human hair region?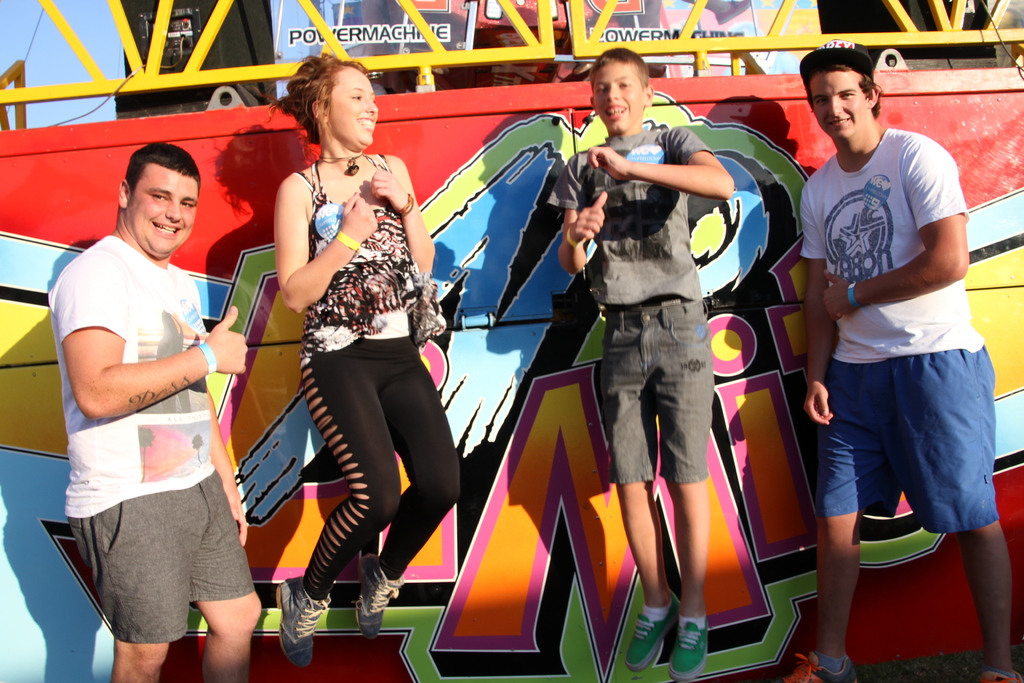
810/64/883/122
